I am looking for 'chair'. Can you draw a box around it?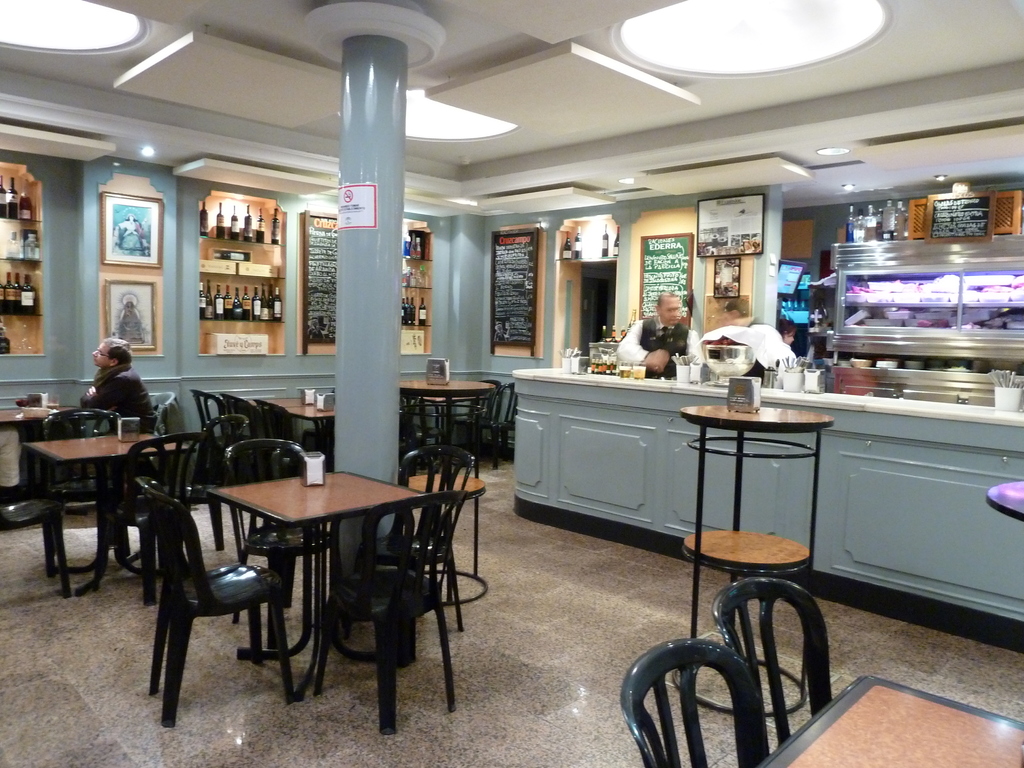
Sure, the bounding box is select_region(470, 381, 520, 468).
